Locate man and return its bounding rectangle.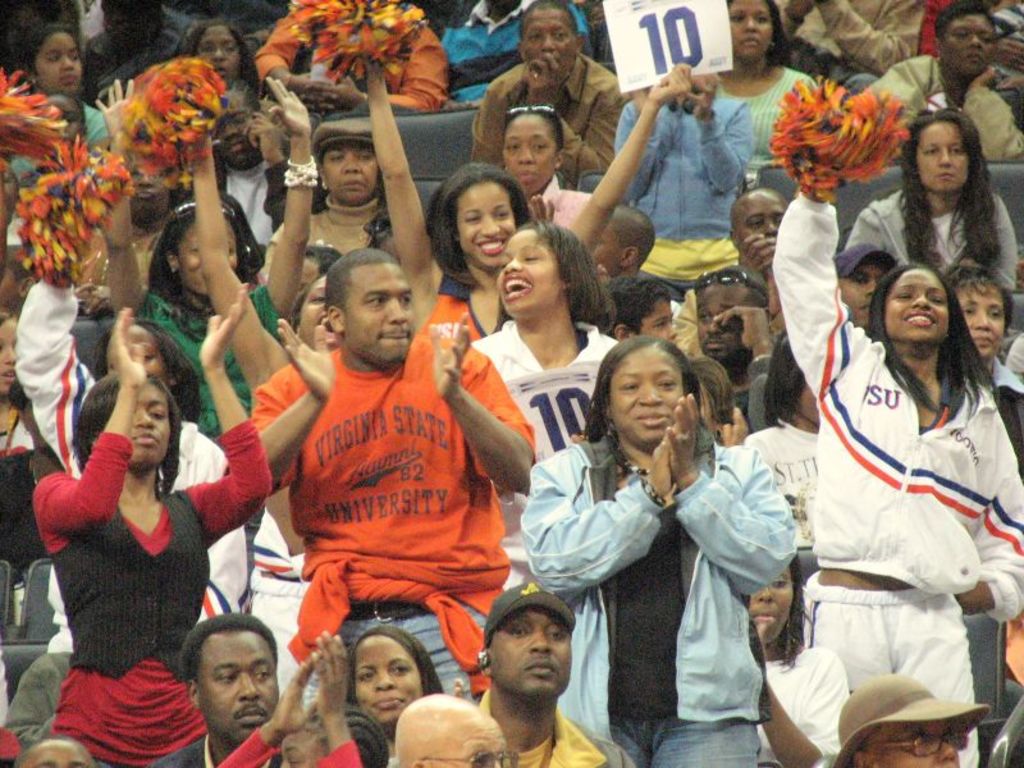
bbox(771, 0, 922, 83).
